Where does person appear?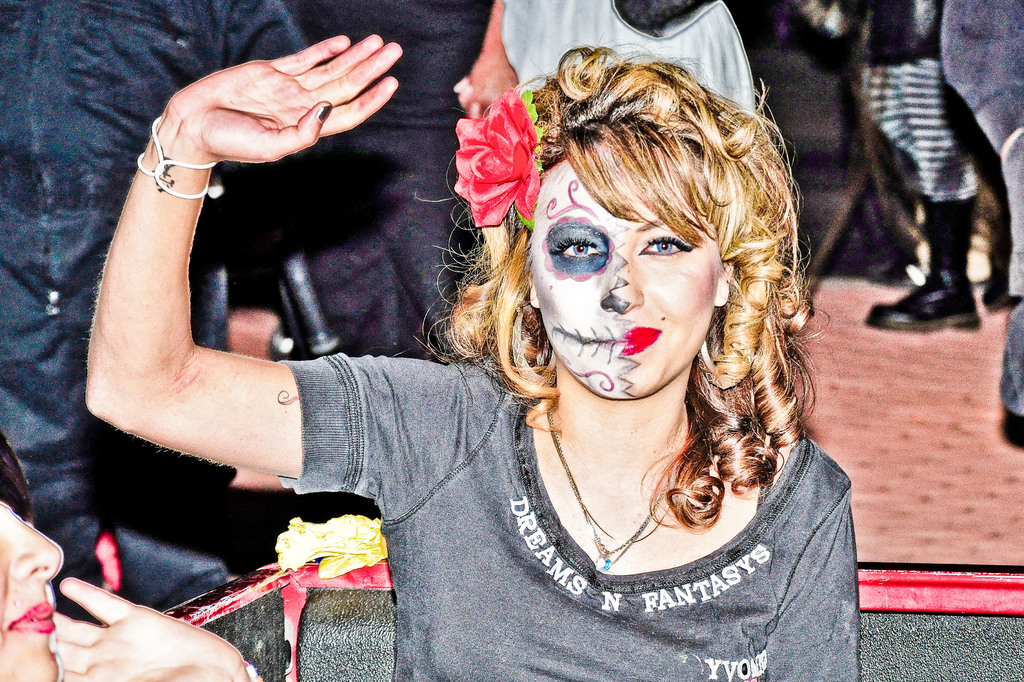
Appears at [x1=836, y1=0, x2=1018, y2=358].
